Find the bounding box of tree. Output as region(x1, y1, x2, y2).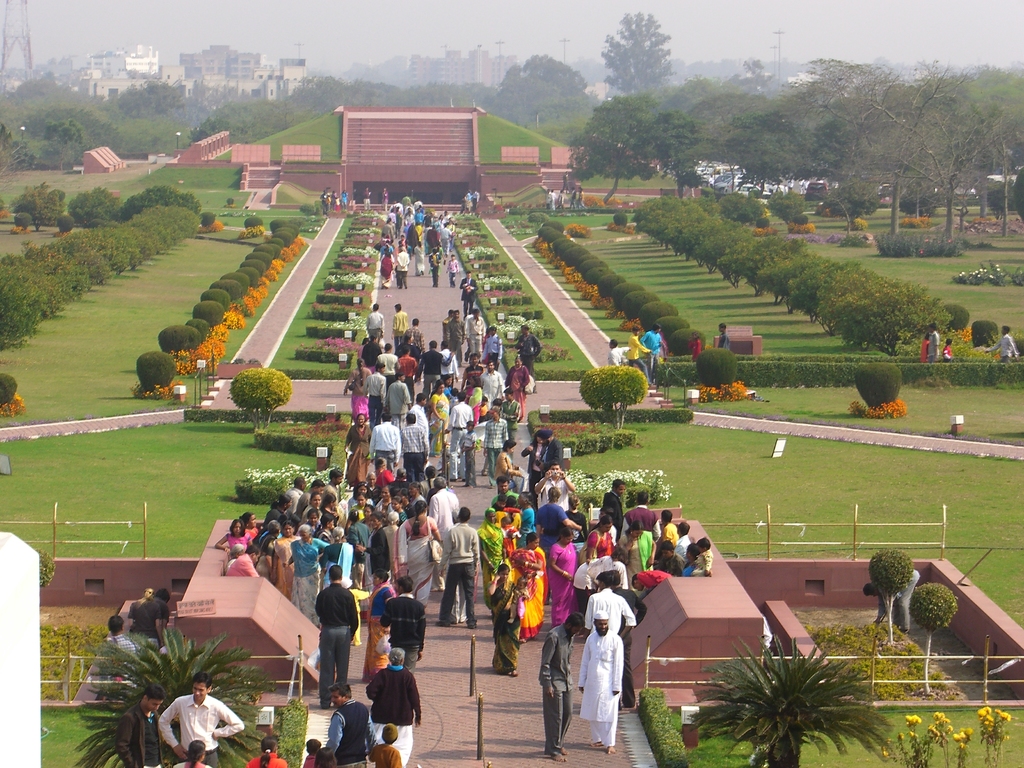
region(781, 56, 941, 240).
